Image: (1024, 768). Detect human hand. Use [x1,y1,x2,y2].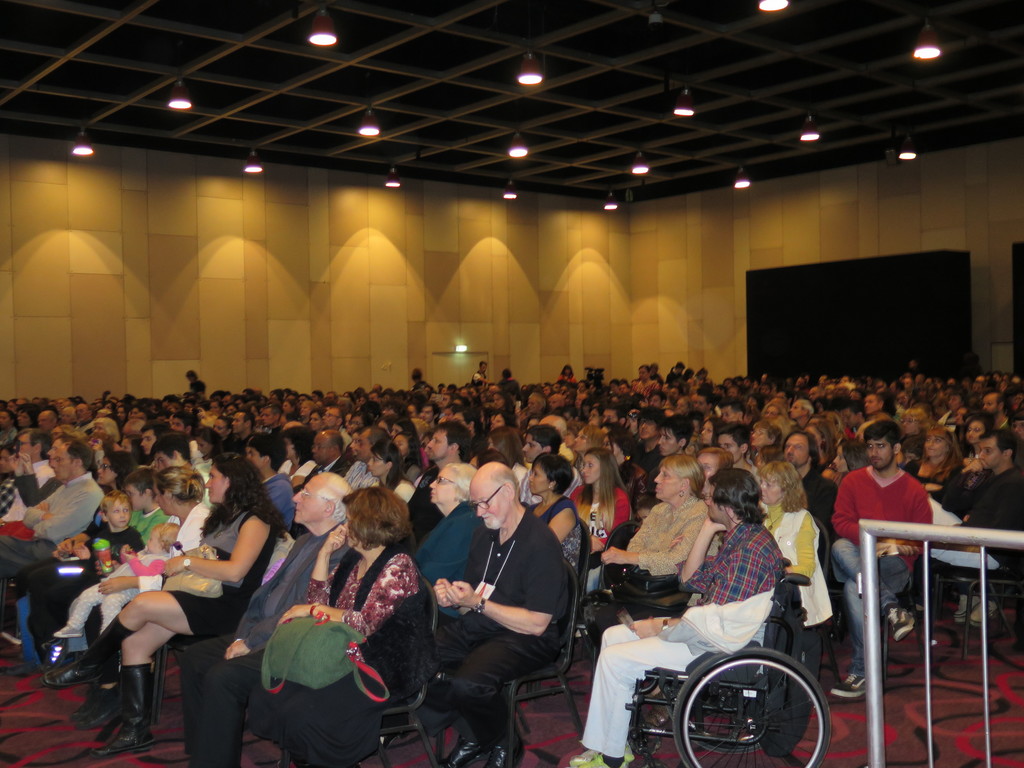
[900,545,921,560].
